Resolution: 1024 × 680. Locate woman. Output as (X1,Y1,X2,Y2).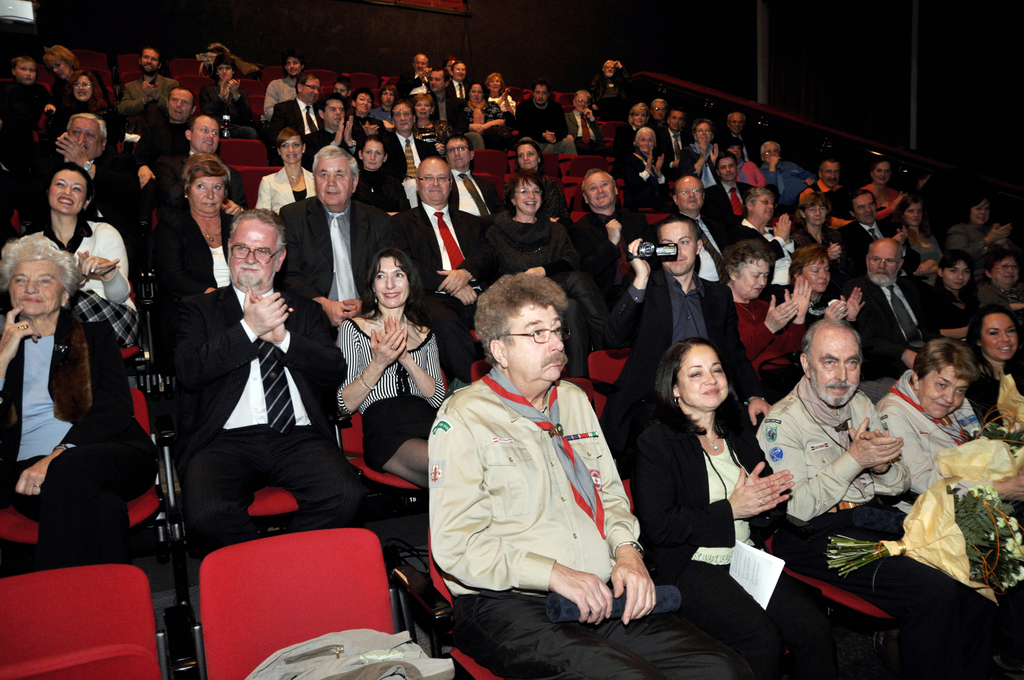
(337,244,445,494).
